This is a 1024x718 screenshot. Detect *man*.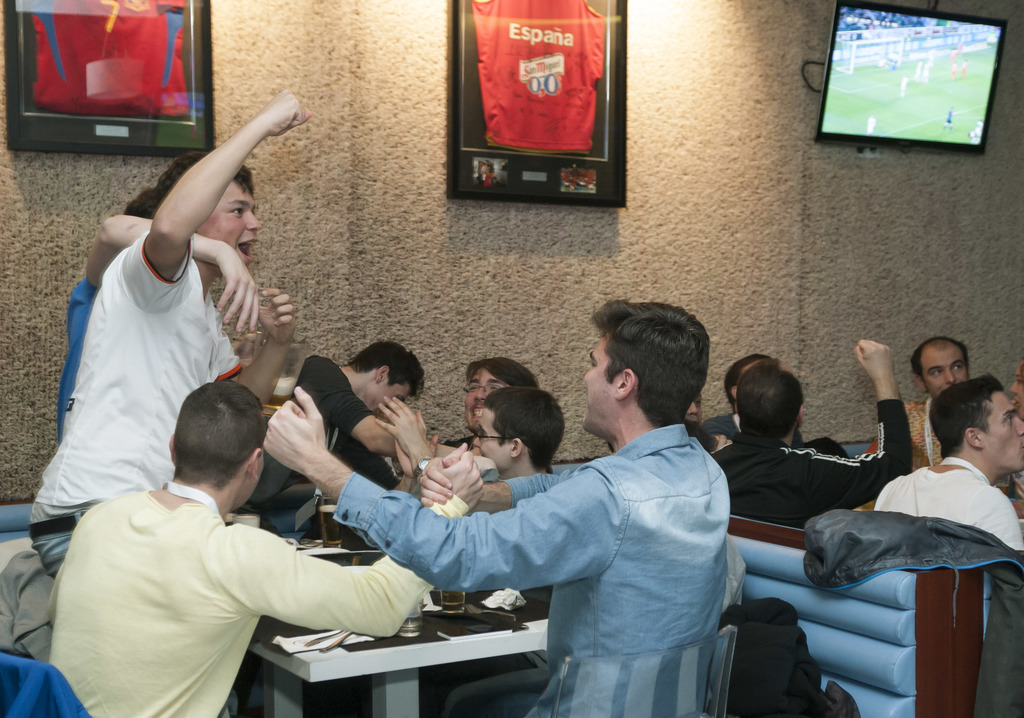
380, 354, 541, 479.
